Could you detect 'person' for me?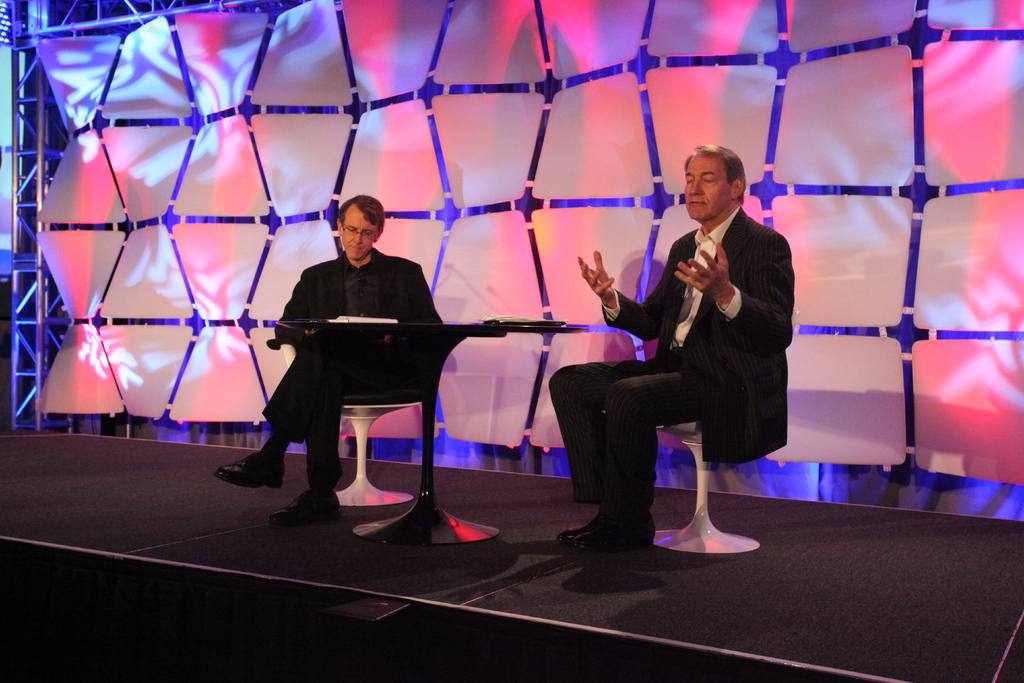
Detection result: rect(541, 142, 798, 563).
